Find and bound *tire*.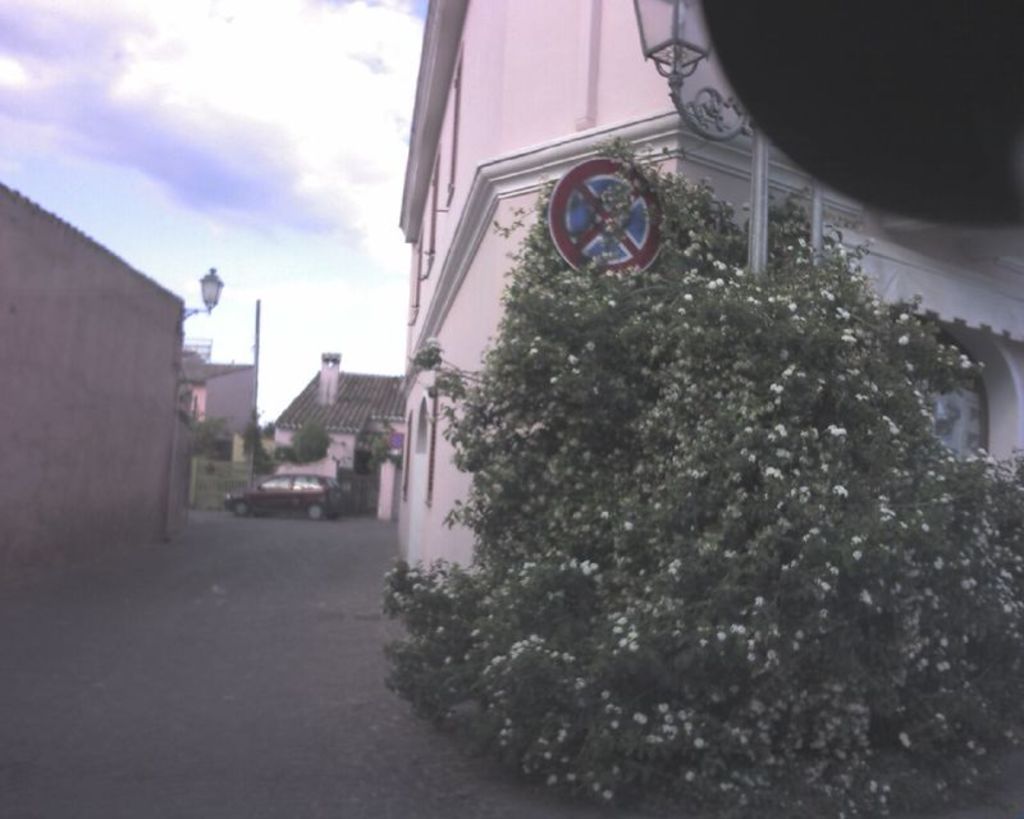
Bound: {"x1": 307, "y1": 503, "x2": 324, "y2": 518}.
